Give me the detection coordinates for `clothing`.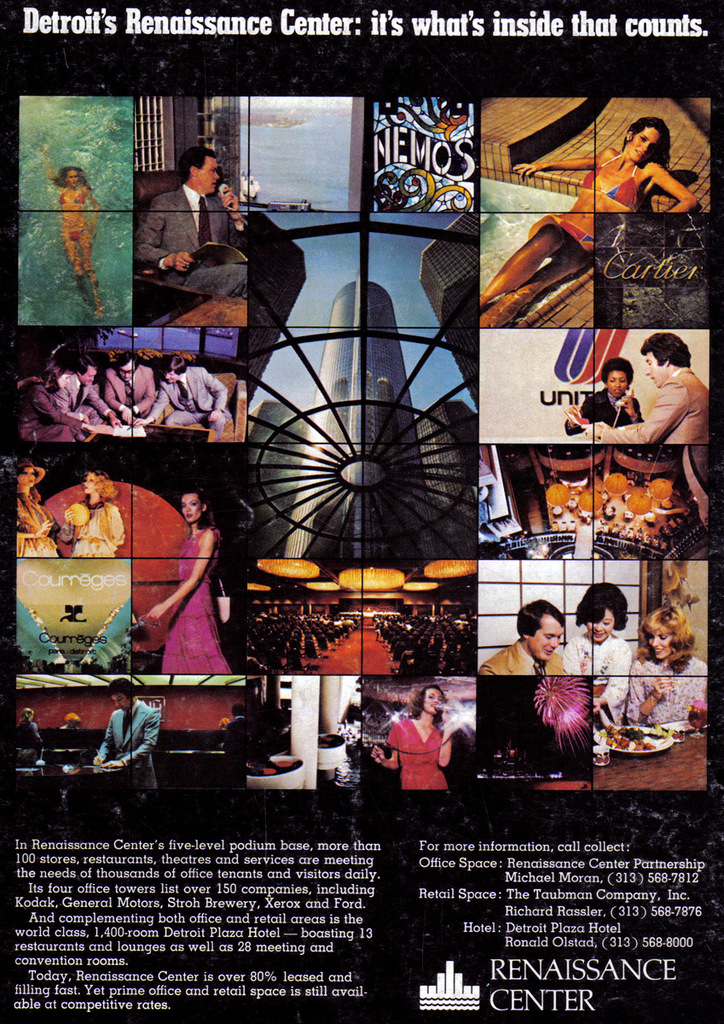
bbox(604, 365, 708, 443).
